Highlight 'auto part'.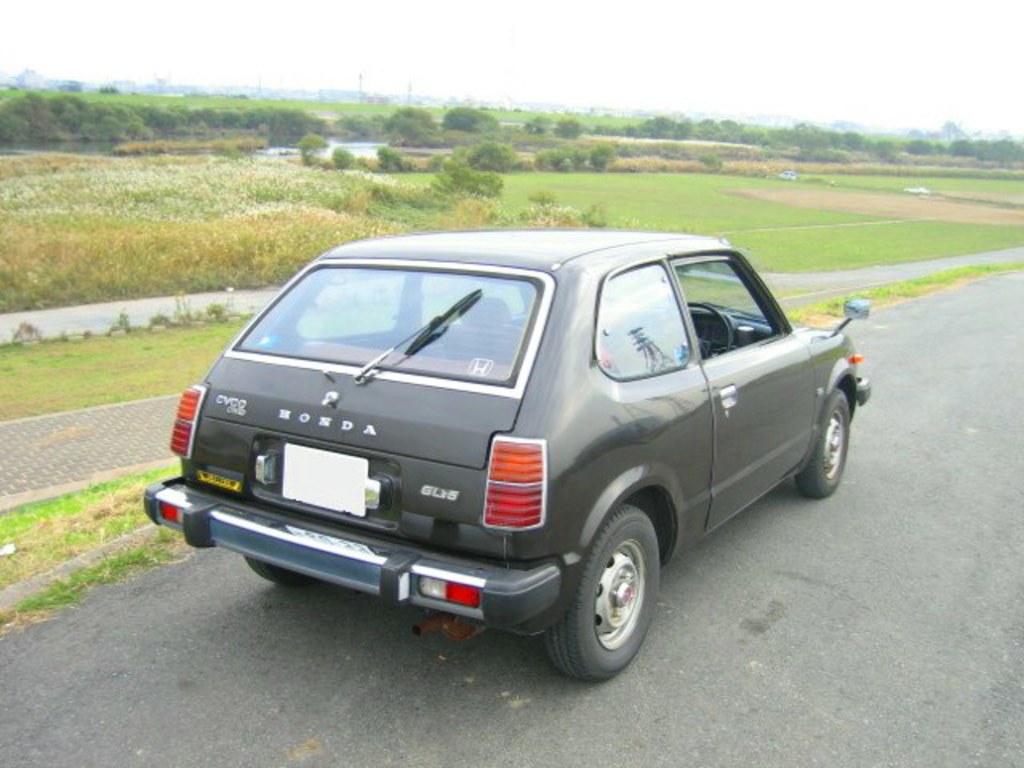
Highlighted region: <bbox>542, 502, 658, 680</bbox>.
